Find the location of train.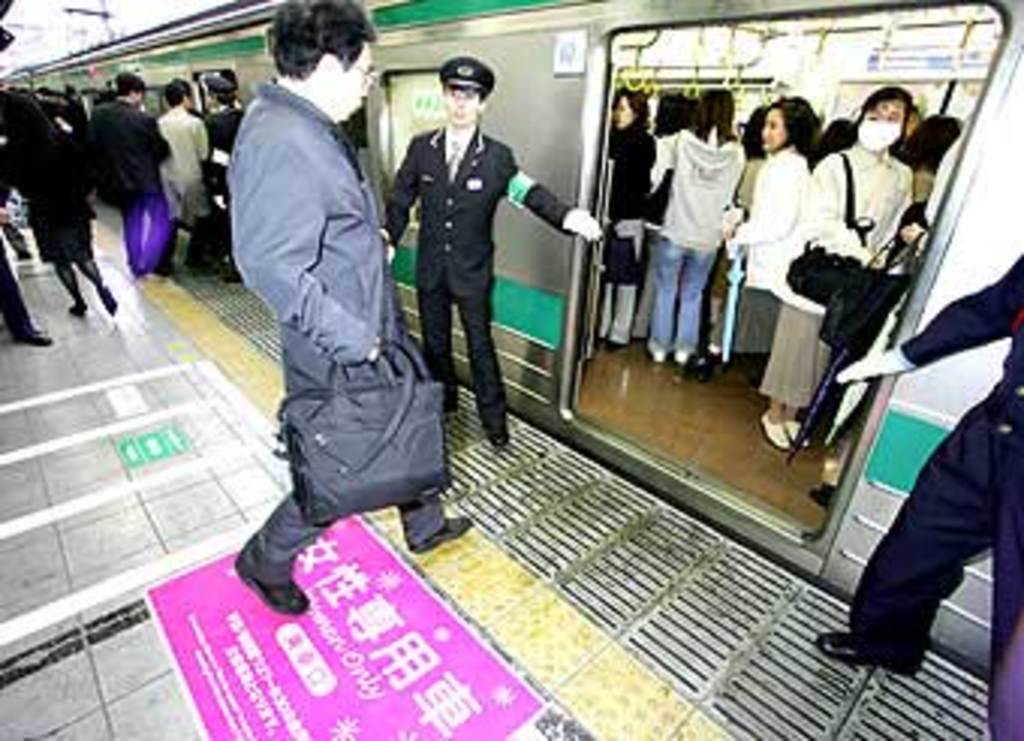
Location: [0, 0, 1021, 675].
